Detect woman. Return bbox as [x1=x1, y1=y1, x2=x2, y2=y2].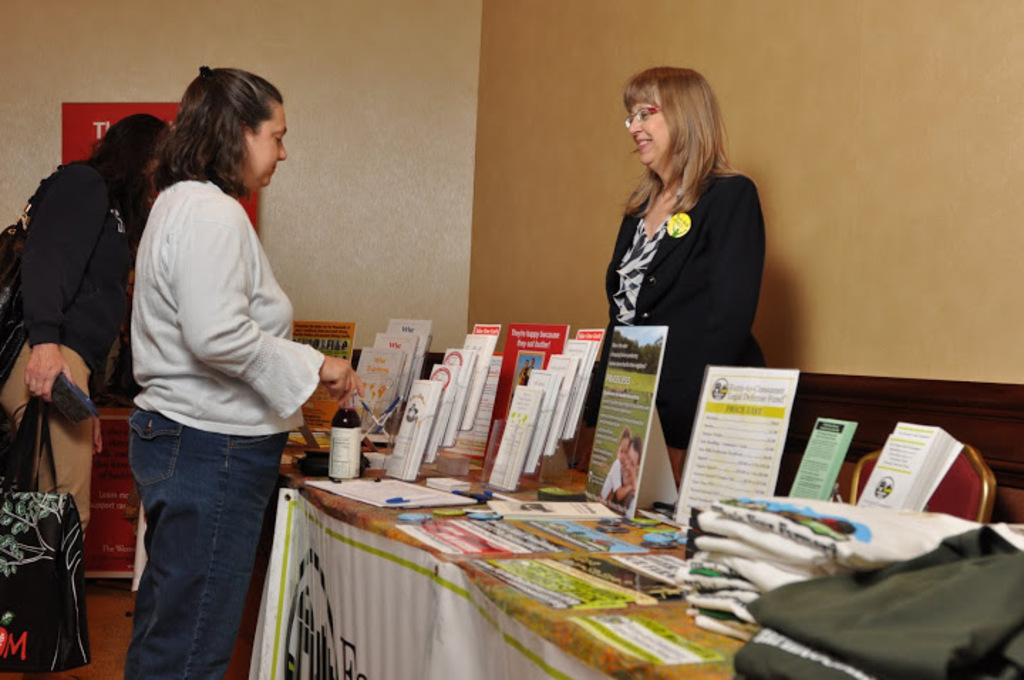
[x1=0, y1=111, x2=162, y2=679].
